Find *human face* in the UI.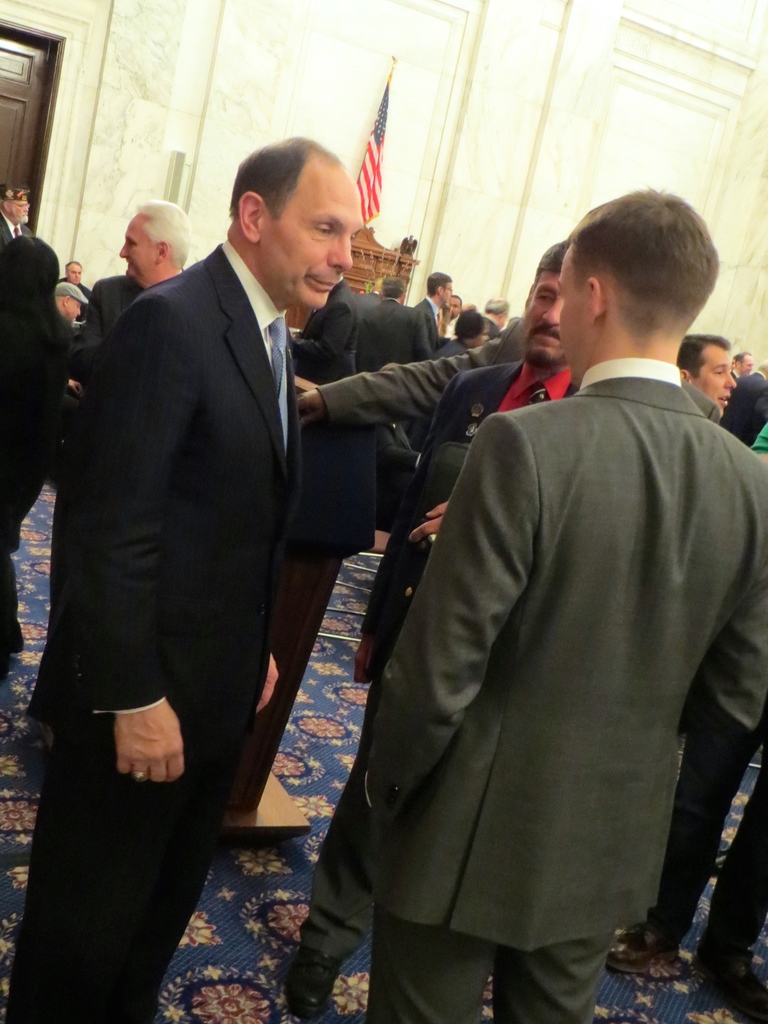
UI element at <bbox>257, 162, 369, 309</bbox>.
